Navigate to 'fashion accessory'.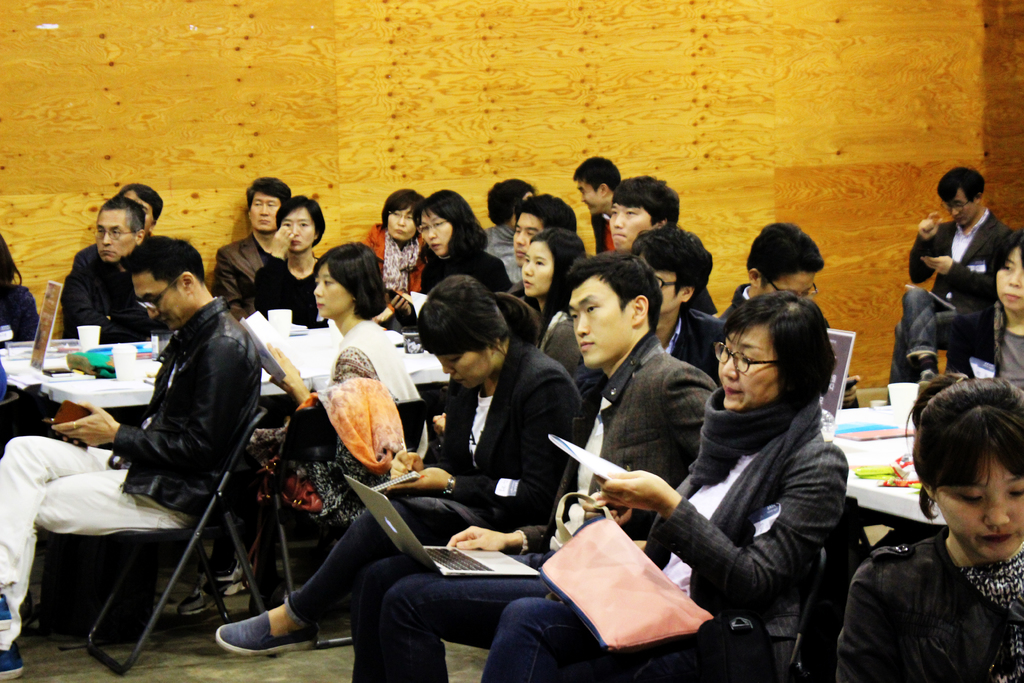
Navigation target: <region>214, 609, 320, 658</region>.
